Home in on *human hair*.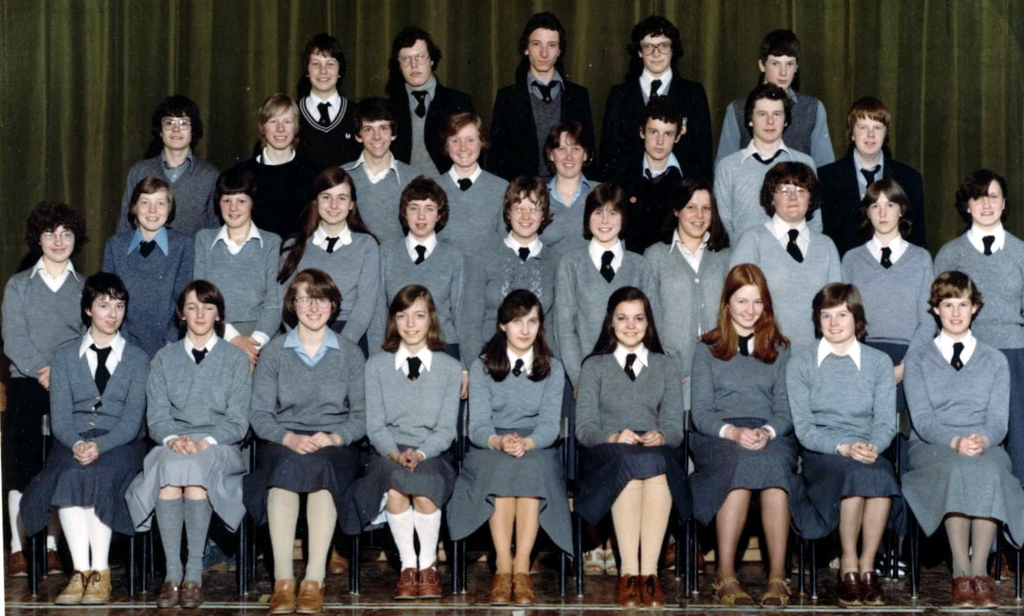
Homed in at [x1=545, y1=119, x2=599, y2=168].
